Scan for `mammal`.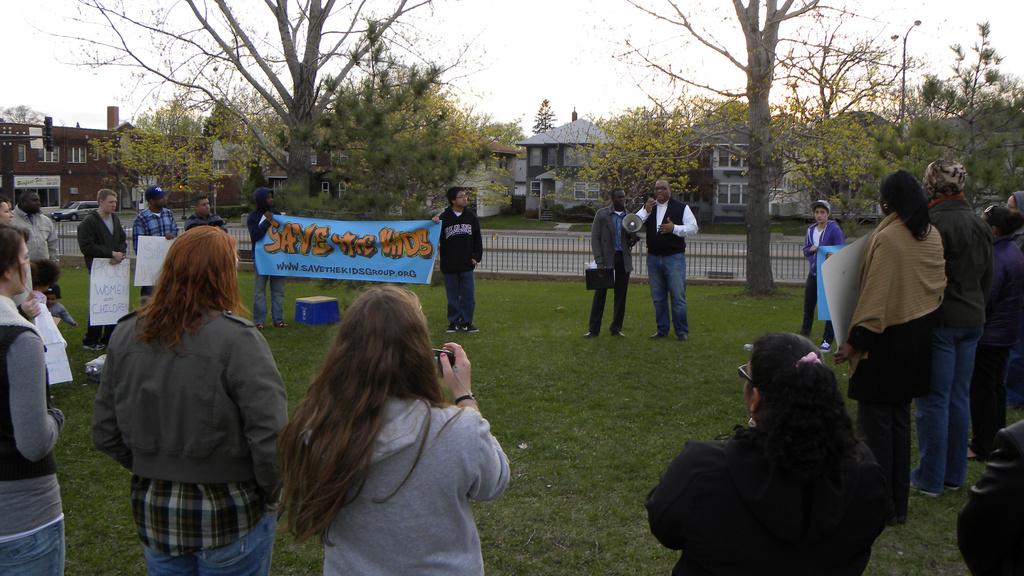
Scan result: bbox=(137, 188, 173, 304).
